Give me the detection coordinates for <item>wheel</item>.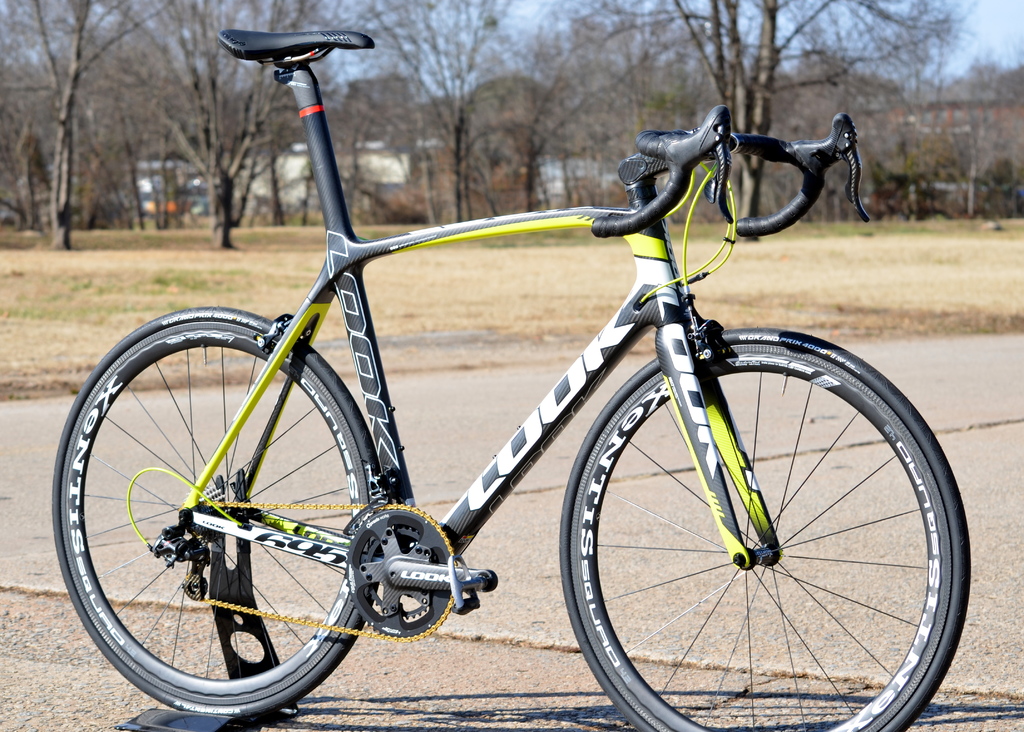
[x1=50, y1=305, x2=378, y2=718].
